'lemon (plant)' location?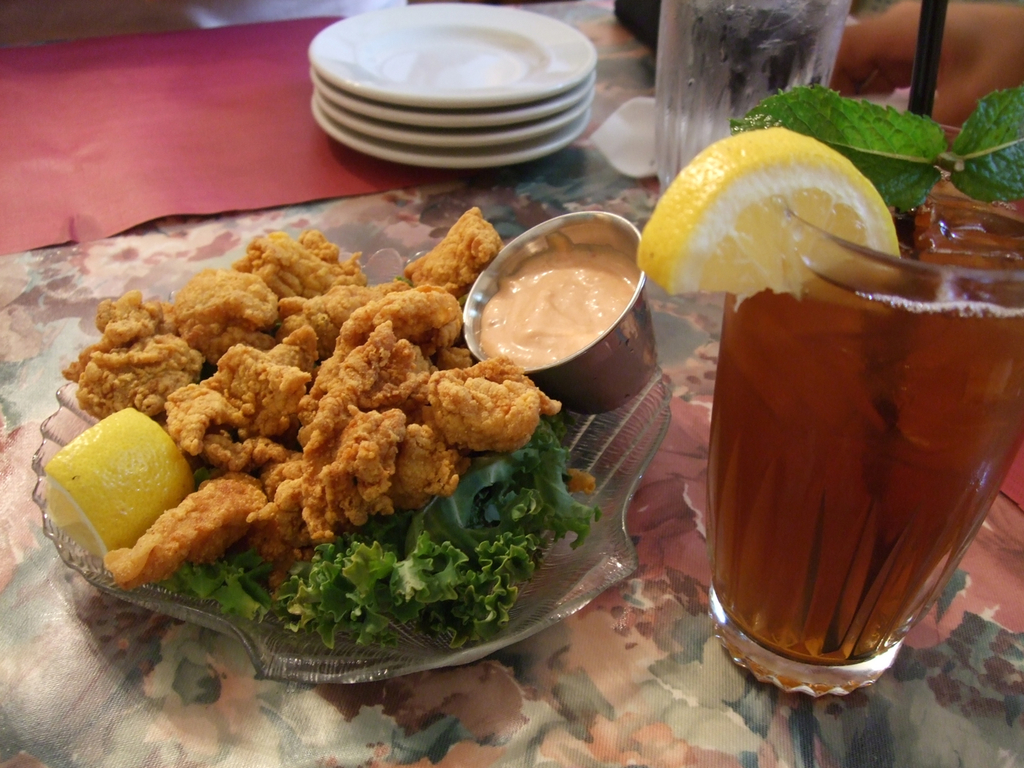
[x1=47, y1=404, x2=193, y2=562]
